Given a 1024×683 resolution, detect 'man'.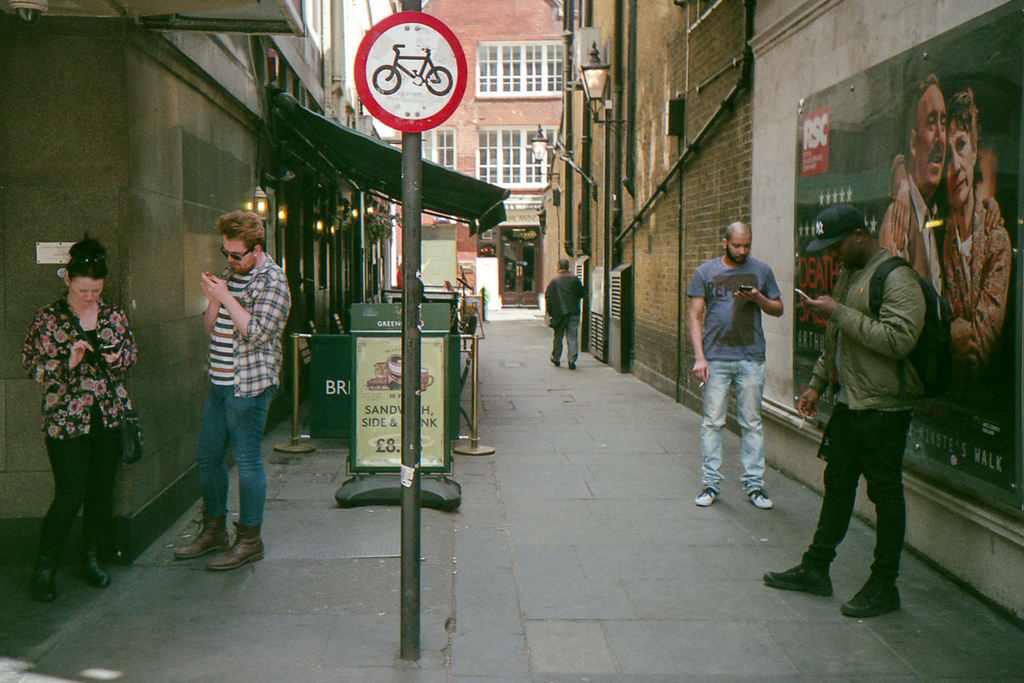
(left=545, top=257, right=586, bottom=368).
